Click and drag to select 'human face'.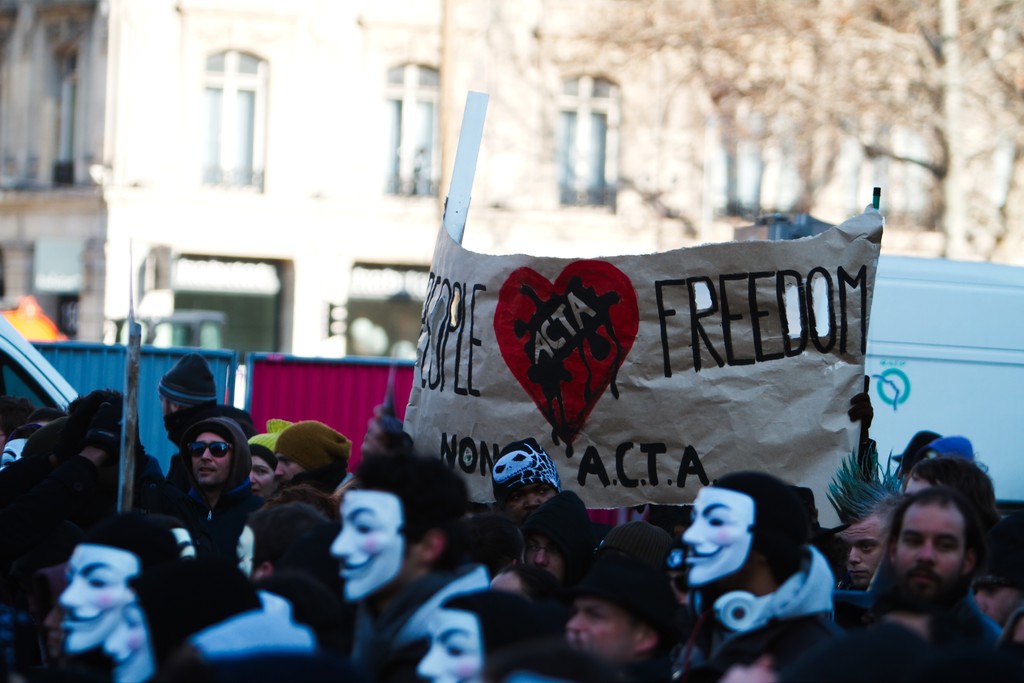
Selection: [892,509,967,584].
